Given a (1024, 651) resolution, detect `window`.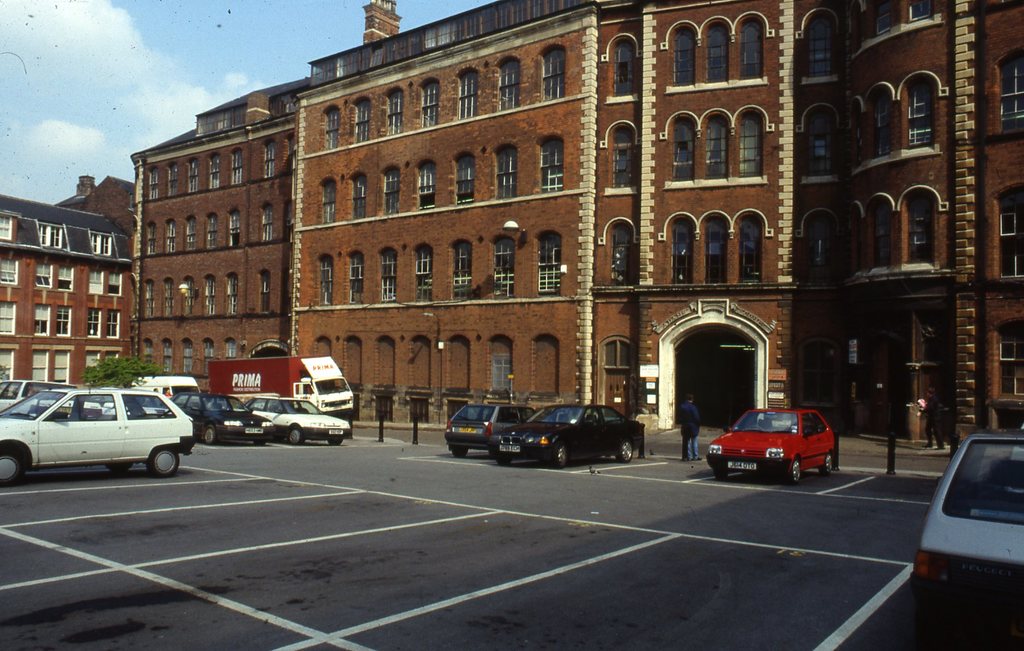
locate(149, 171, 161, 199).
